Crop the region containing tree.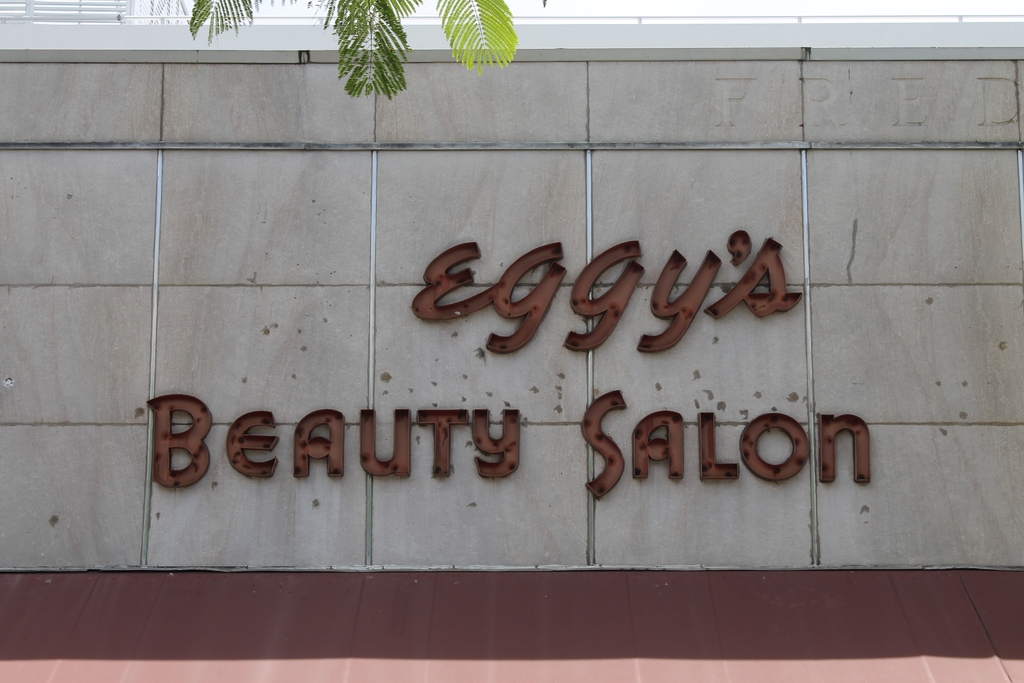
Crop region: l=187, t=0, r=524, b=98.
